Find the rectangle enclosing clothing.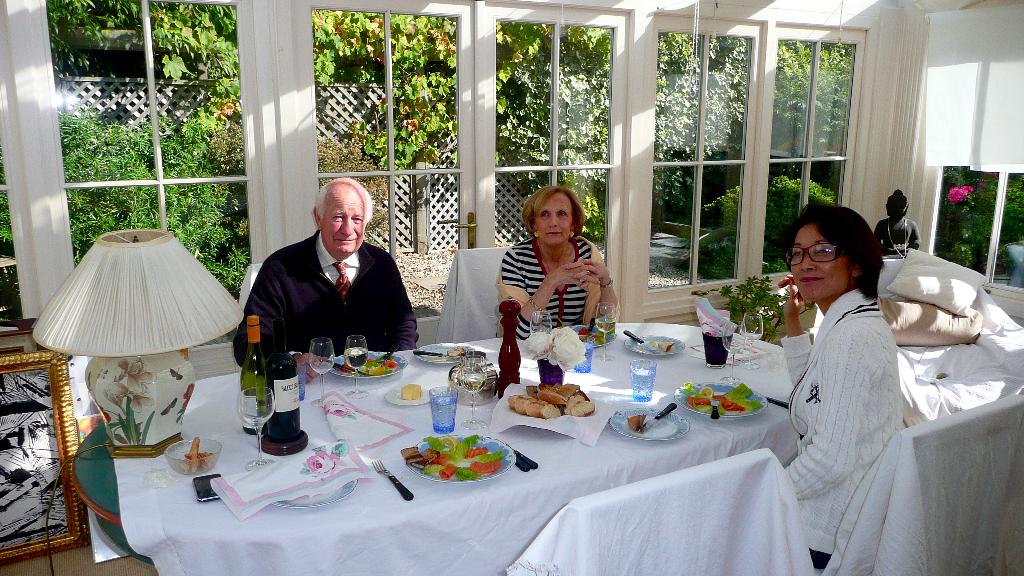
region(769, 238, 922, 531).
